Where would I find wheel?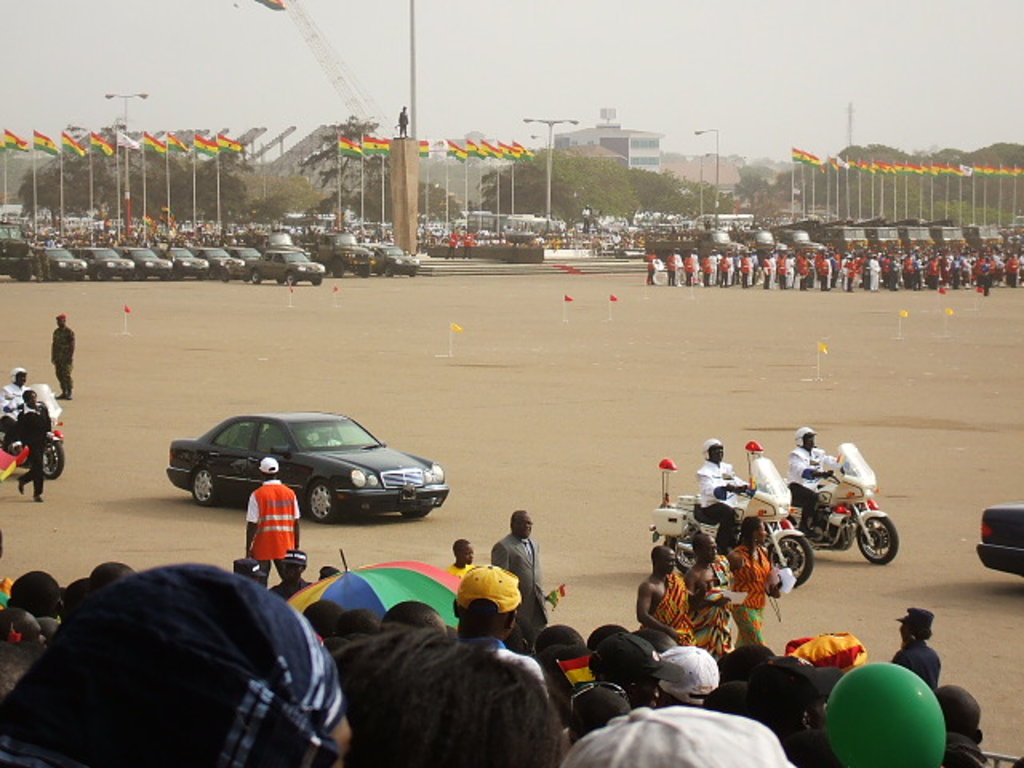
At x1=362, y1=266, x2=368, y2=274.
